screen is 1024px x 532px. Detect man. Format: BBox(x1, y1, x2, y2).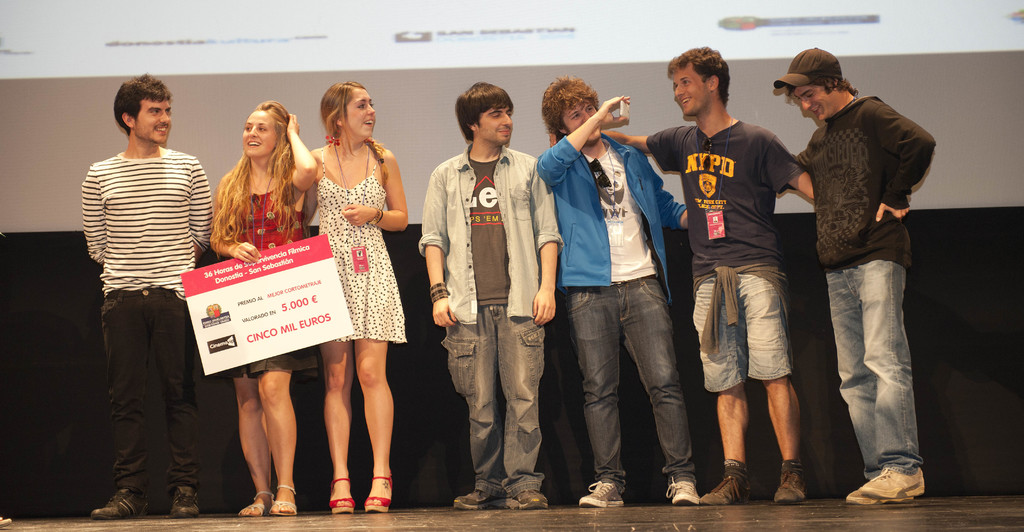
BBox(778, 42, 940, 492).
